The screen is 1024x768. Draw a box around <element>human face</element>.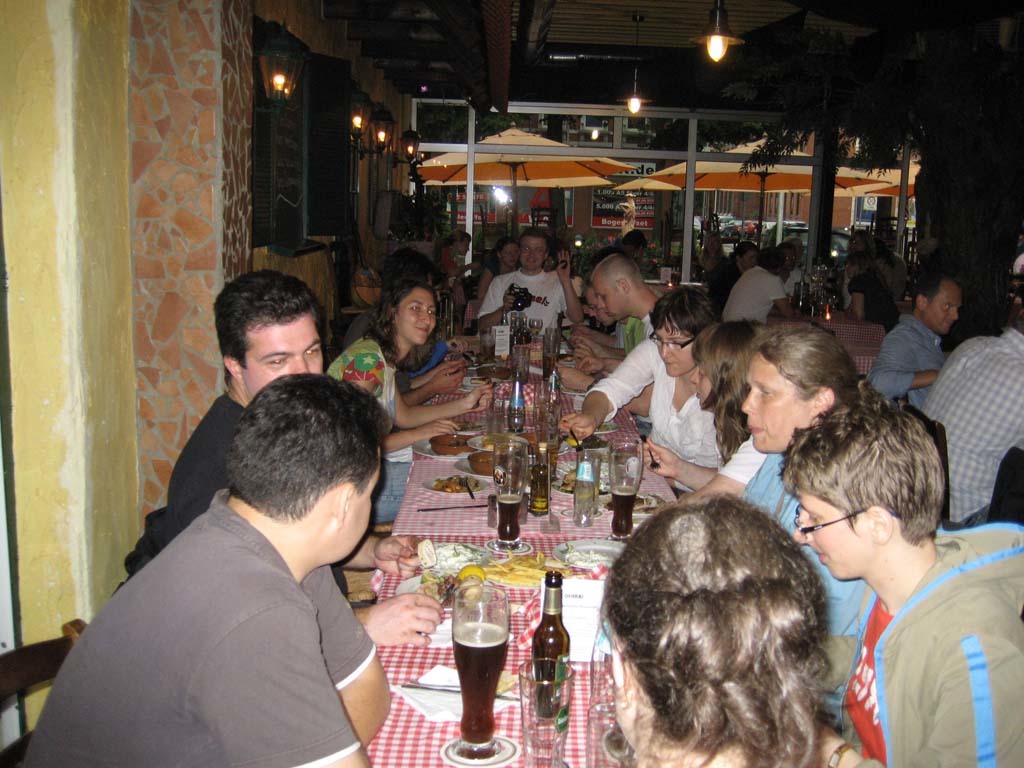
{"left": 517, "top": 232, "right": 550, "bottom": 272}.
